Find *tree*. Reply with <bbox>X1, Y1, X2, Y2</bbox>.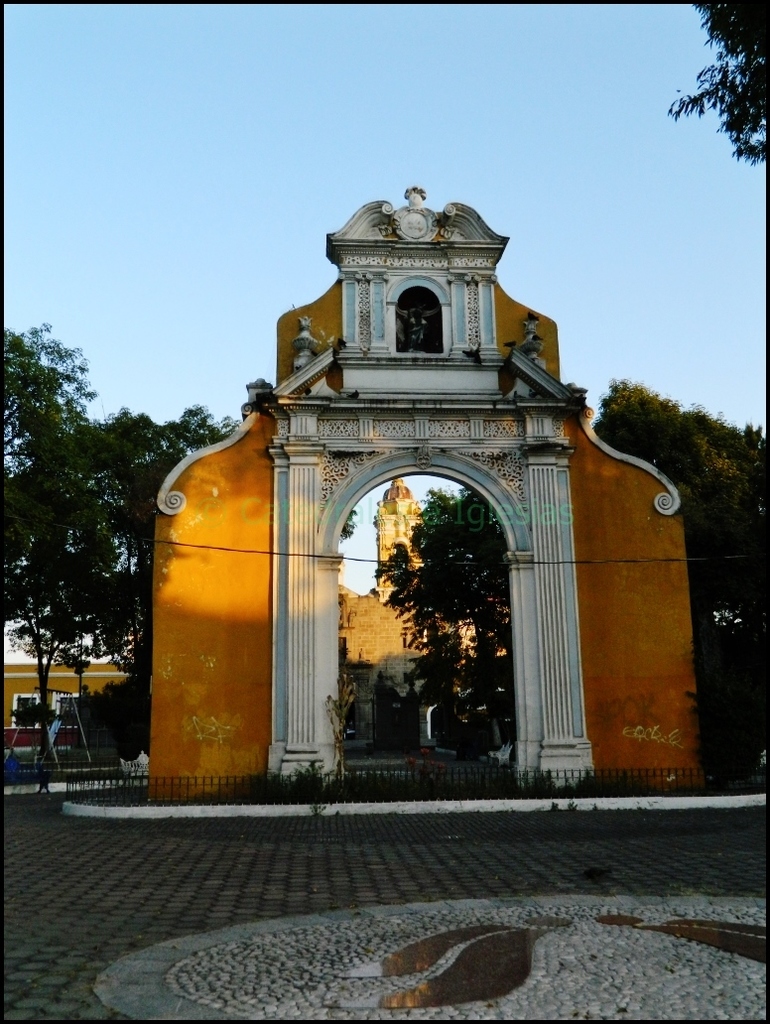
<bbox>597, 372, 769, 783</bbox>.
